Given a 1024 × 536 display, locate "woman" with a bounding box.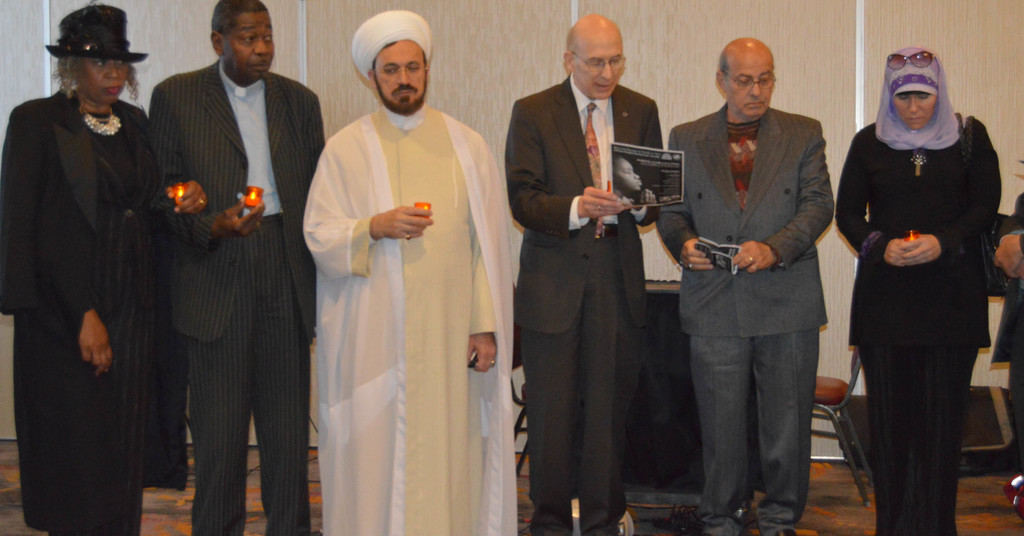
Located: rect(834, 45, 1010, 535).
